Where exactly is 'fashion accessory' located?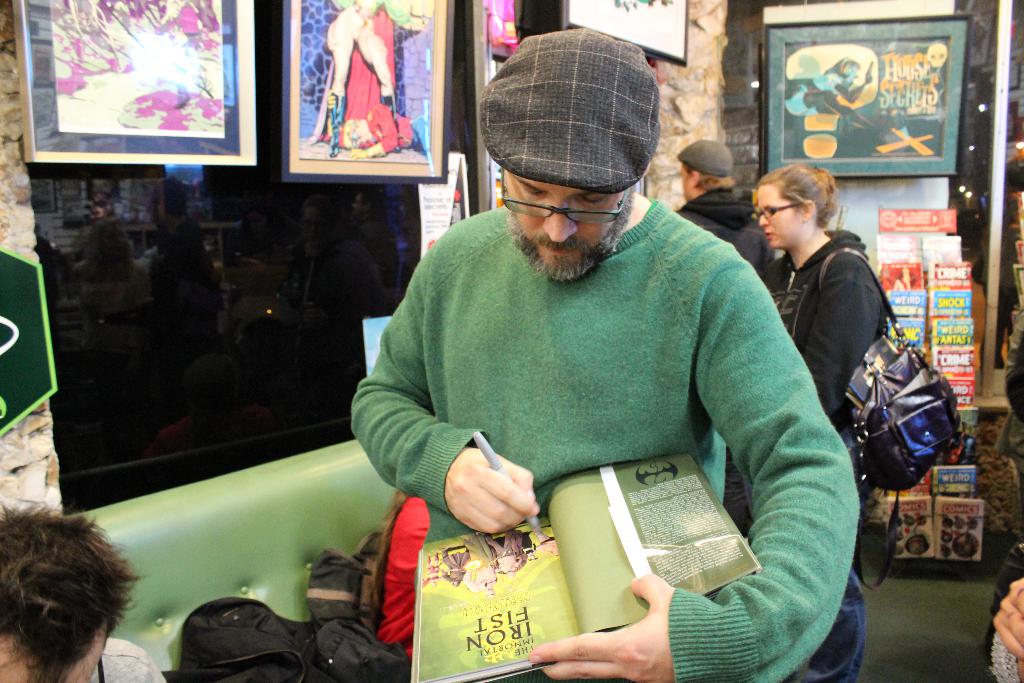
Its bounding box is bbox=[678, 136, 735, 176].
